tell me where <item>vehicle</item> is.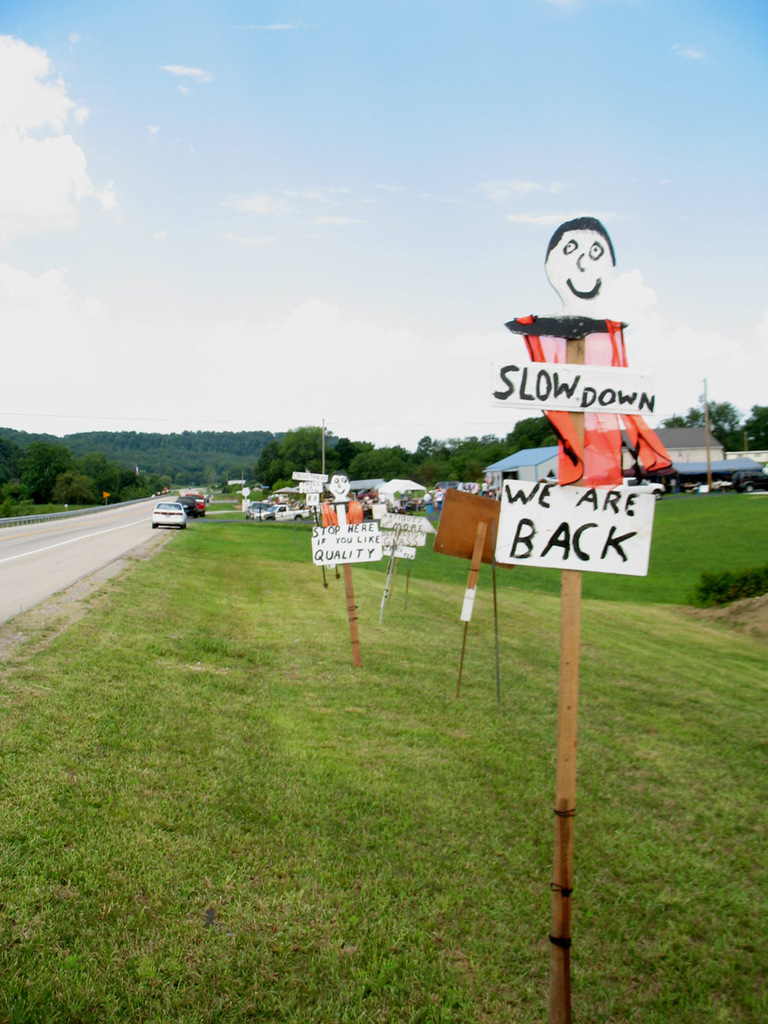
<item>vehicle</item> is at [left=247, top=496, right=268, bottom=517].
